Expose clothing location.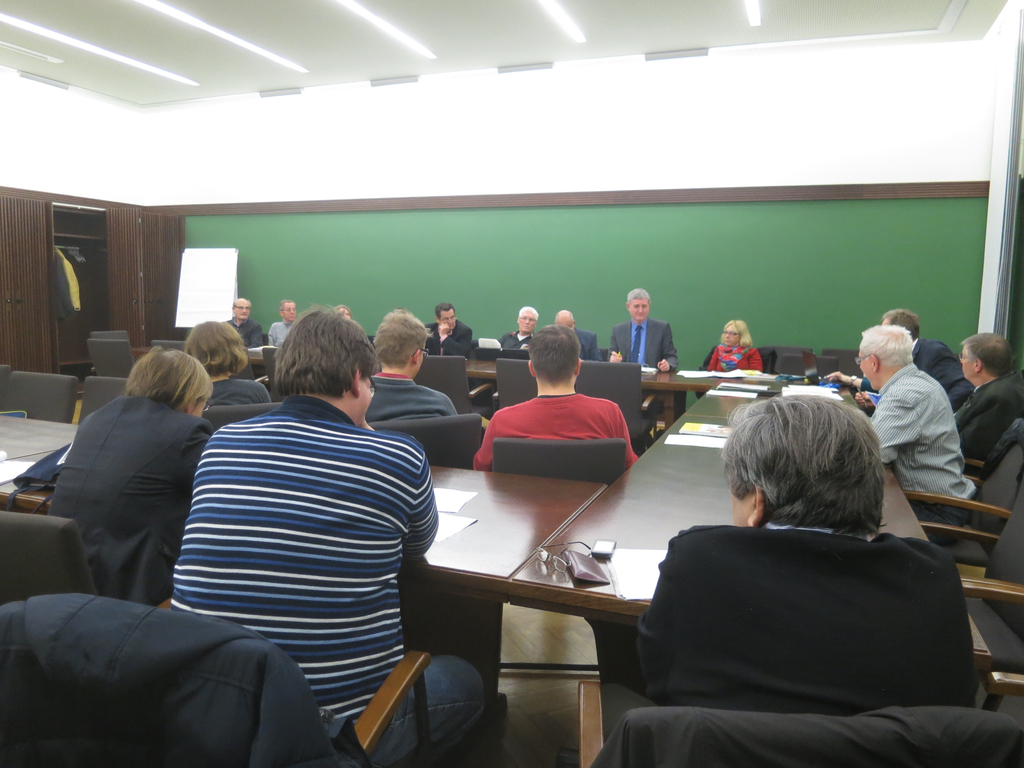
Exposed at (left=428, top=317, right=470, bottom=359).
